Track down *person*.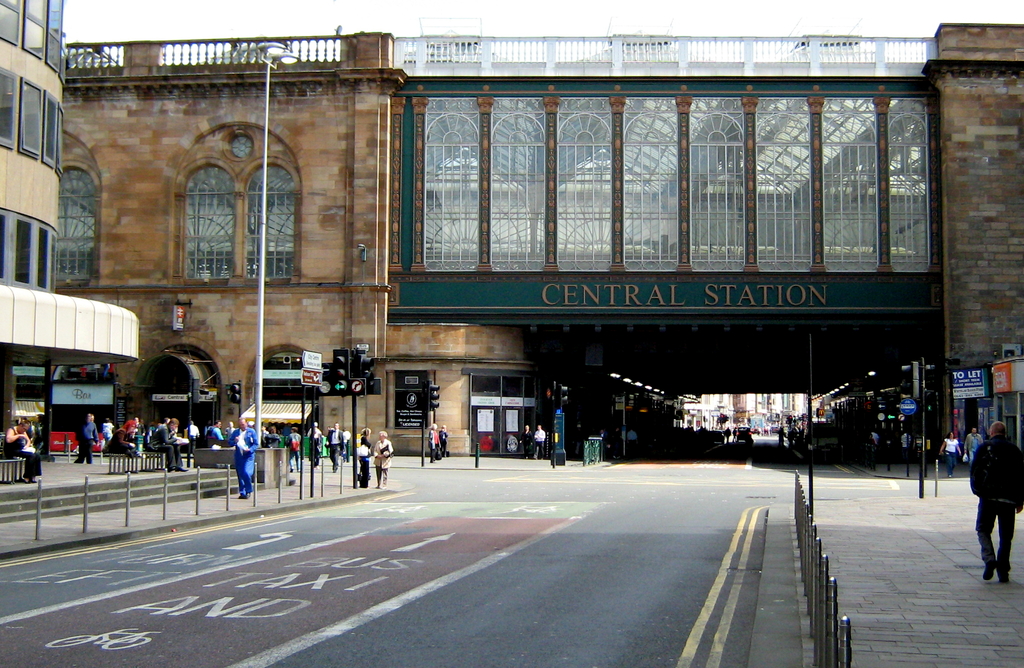
Tracked to <bbox>108, 418, 141, 464</bbox>.
